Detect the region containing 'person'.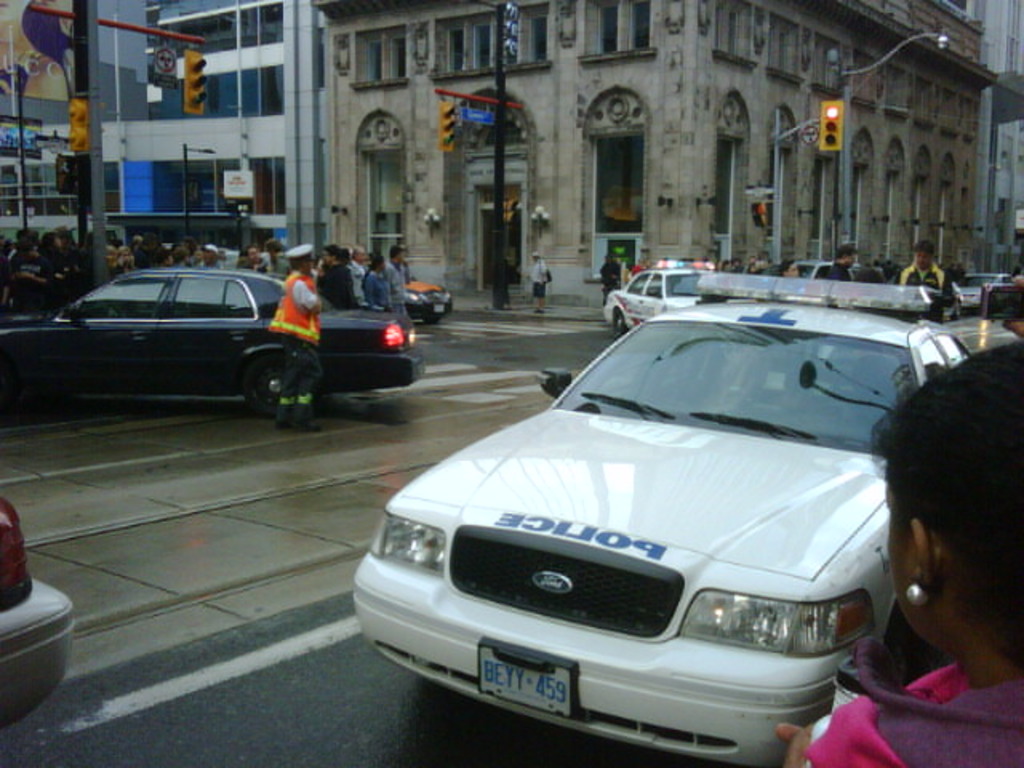
select_region(629, 256, 648, 282).
